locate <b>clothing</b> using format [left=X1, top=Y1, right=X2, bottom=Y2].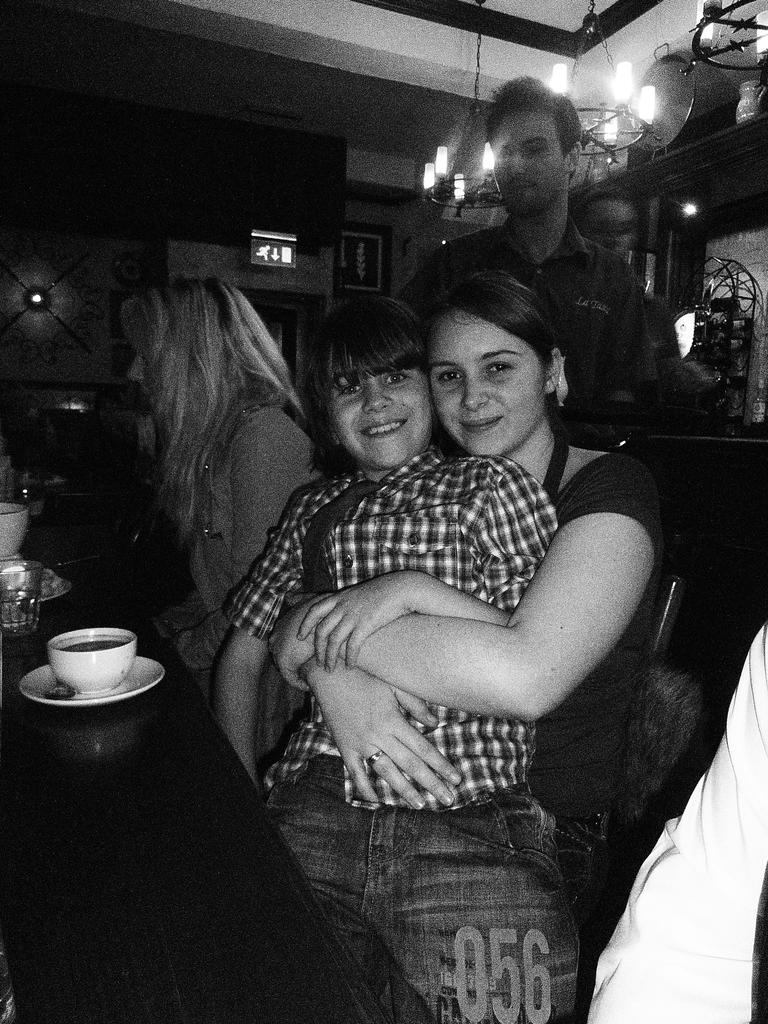
[left=451, top=426, right=675, bottom=908].
